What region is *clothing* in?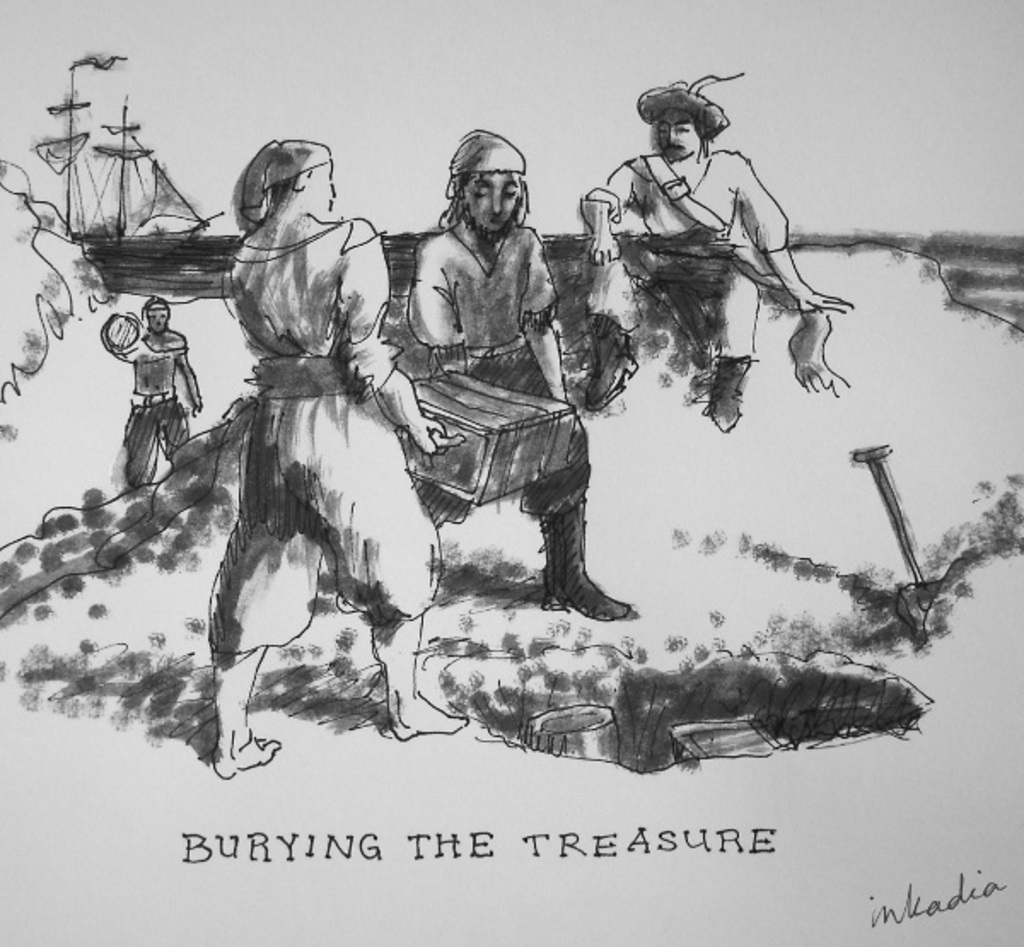
rect(131, 396, 184, 486).
